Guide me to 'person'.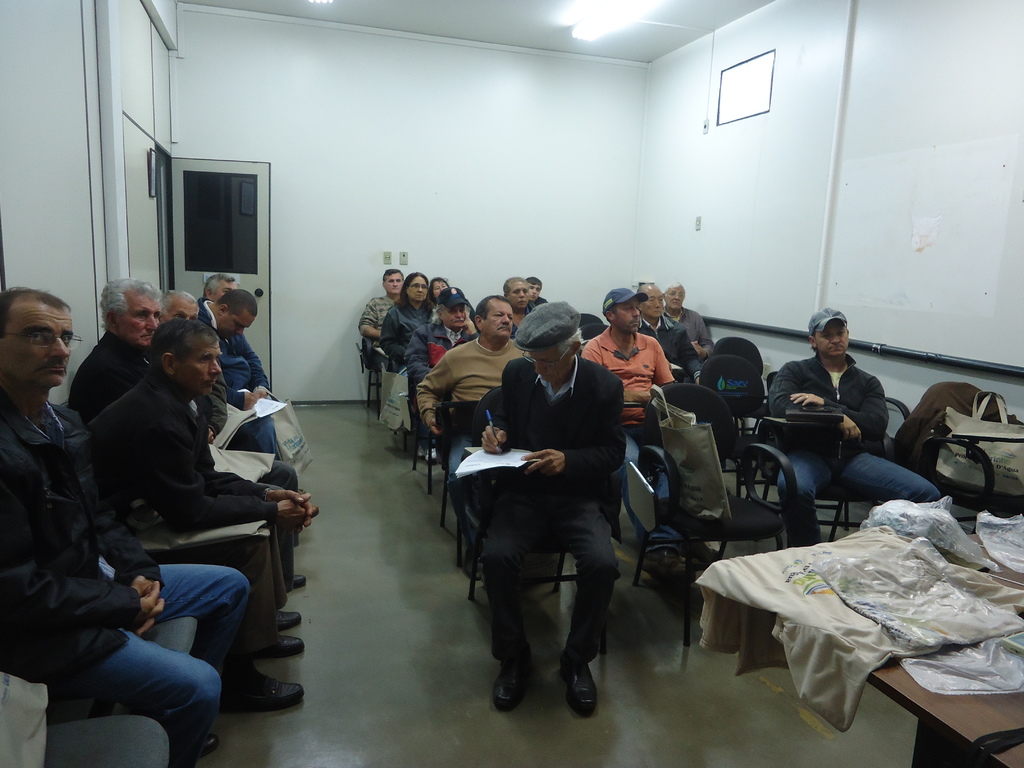
Guidance: crop(666, 279, 714, 361).
